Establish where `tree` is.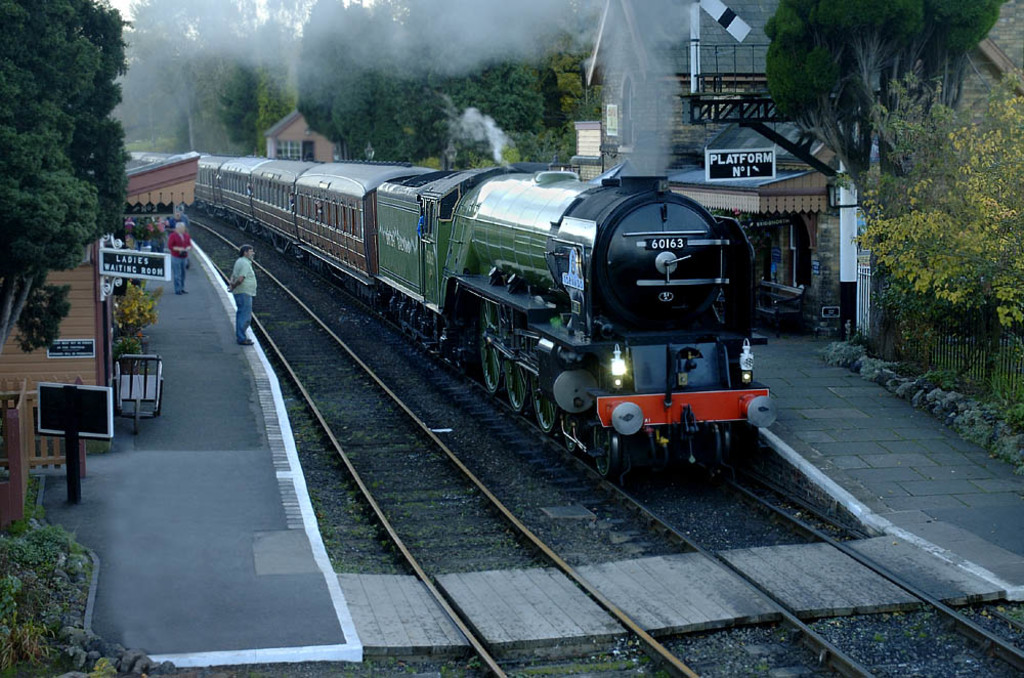
Established at locate(12, 0, 134, 302).
